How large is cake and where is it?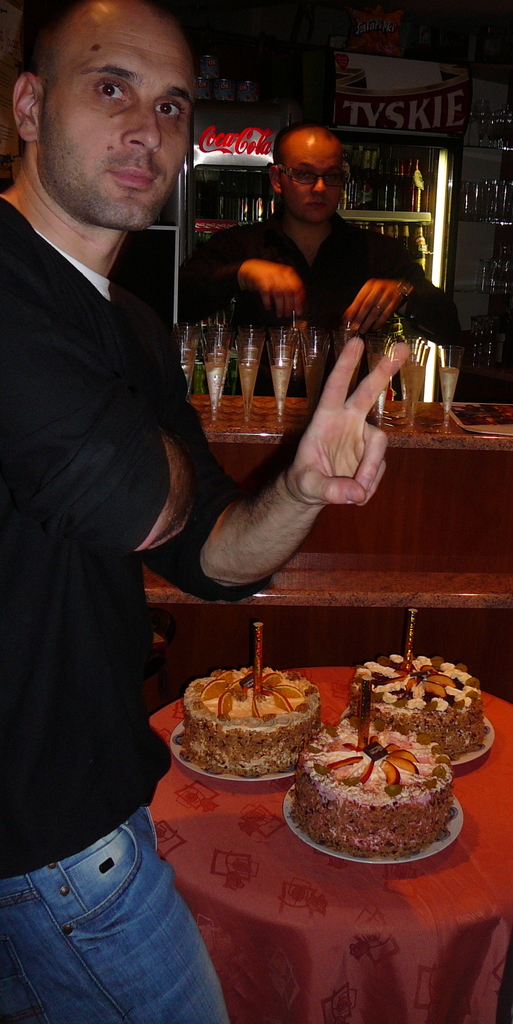
Bounding box: Rect(350, 644, 491, 764).
